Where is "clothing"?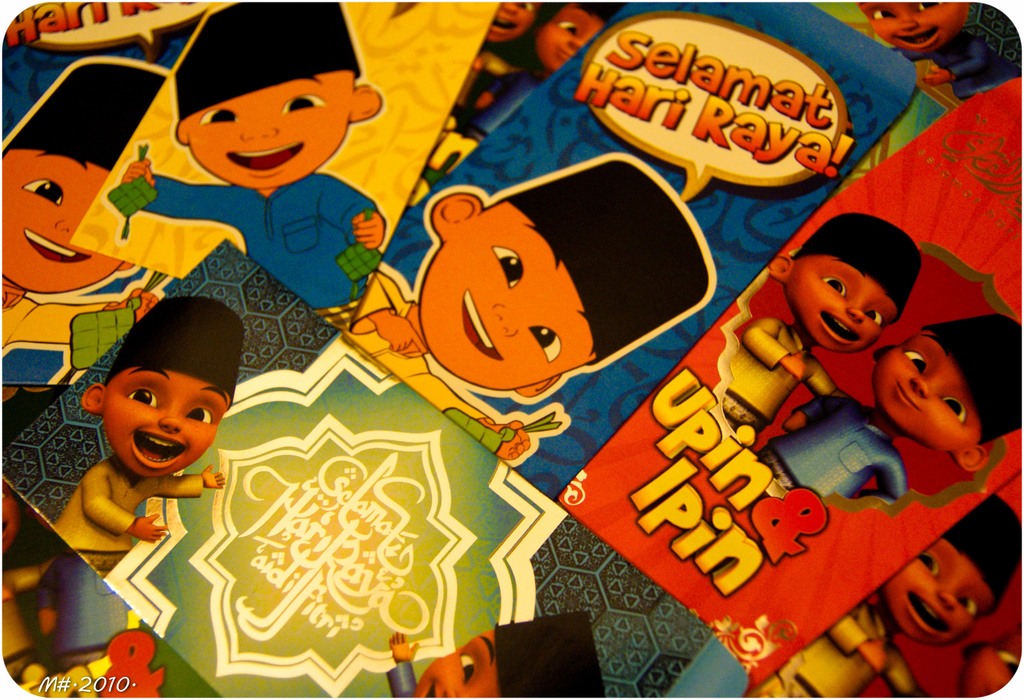
[755, 395, 906, 505].
